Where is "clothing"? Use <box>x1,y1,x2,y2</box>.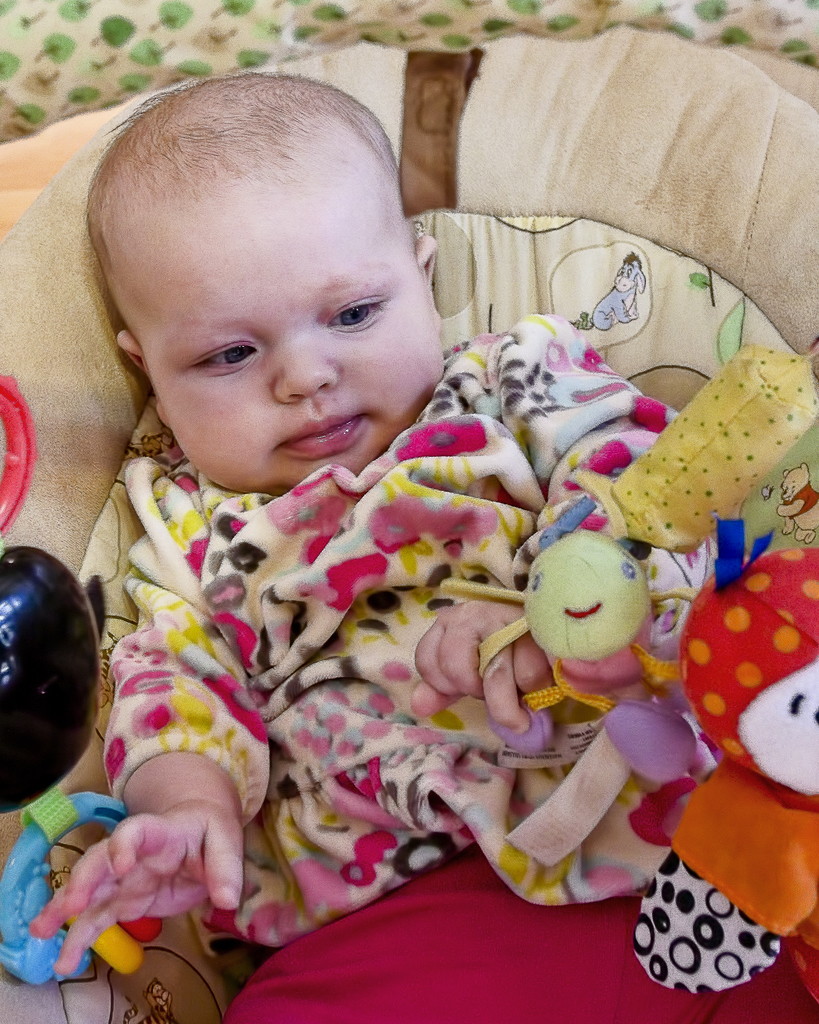
<box>55,358,661,963</box>.
